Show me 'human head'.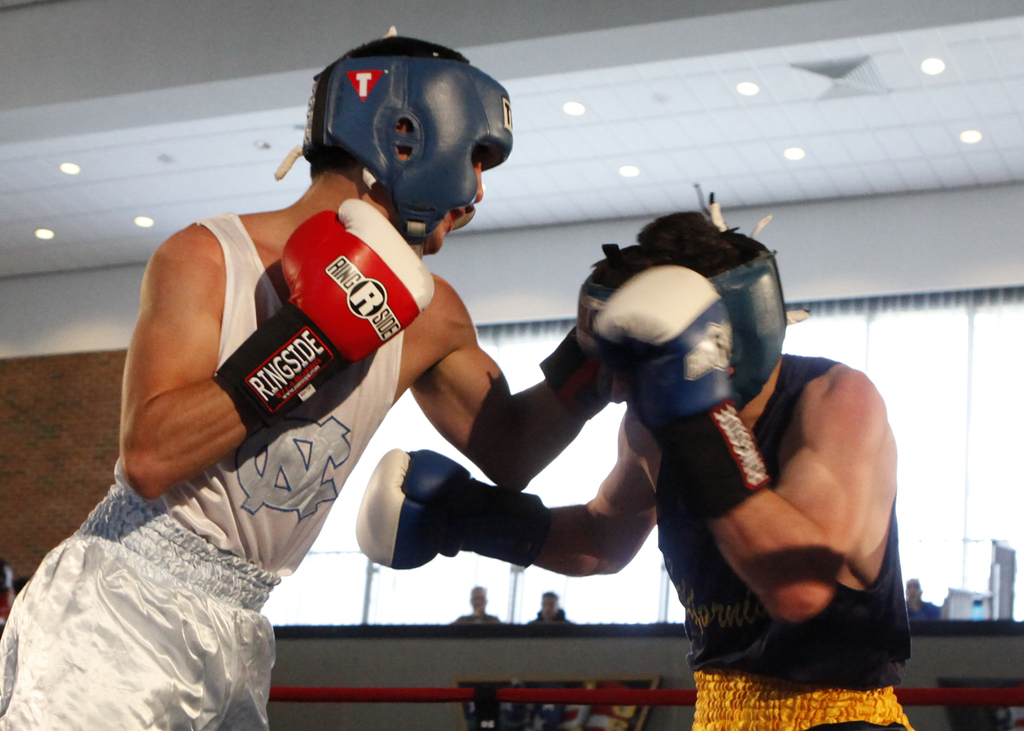
'human head' is here: (left=902, top=576, right=925, bottom=604).
